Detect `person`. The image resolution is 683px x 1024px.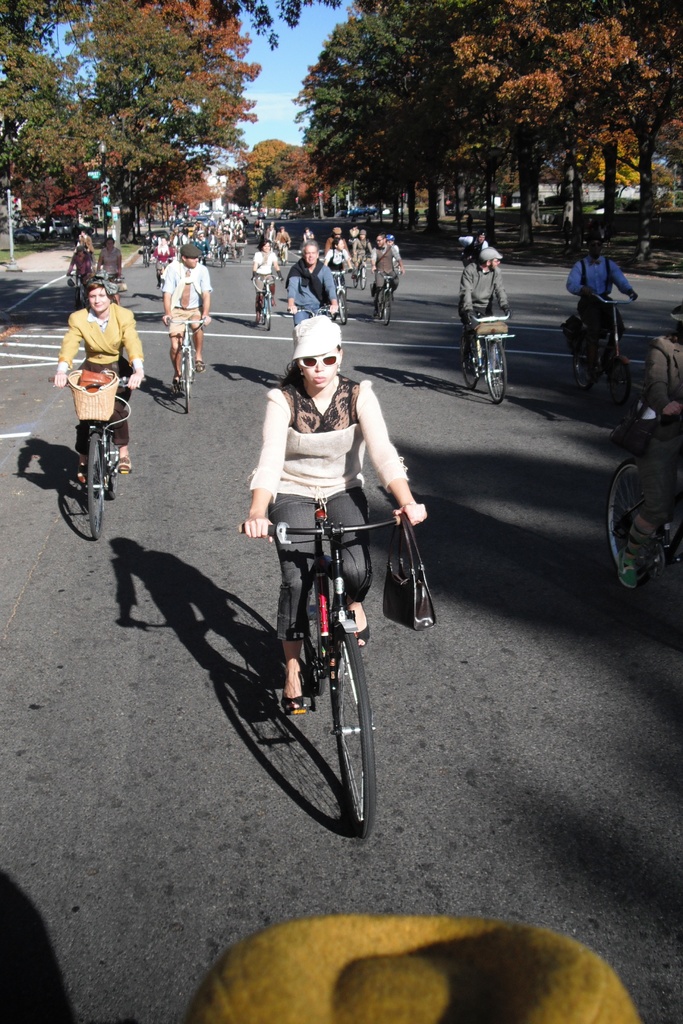
bbox(459, 230, 490, 266).
